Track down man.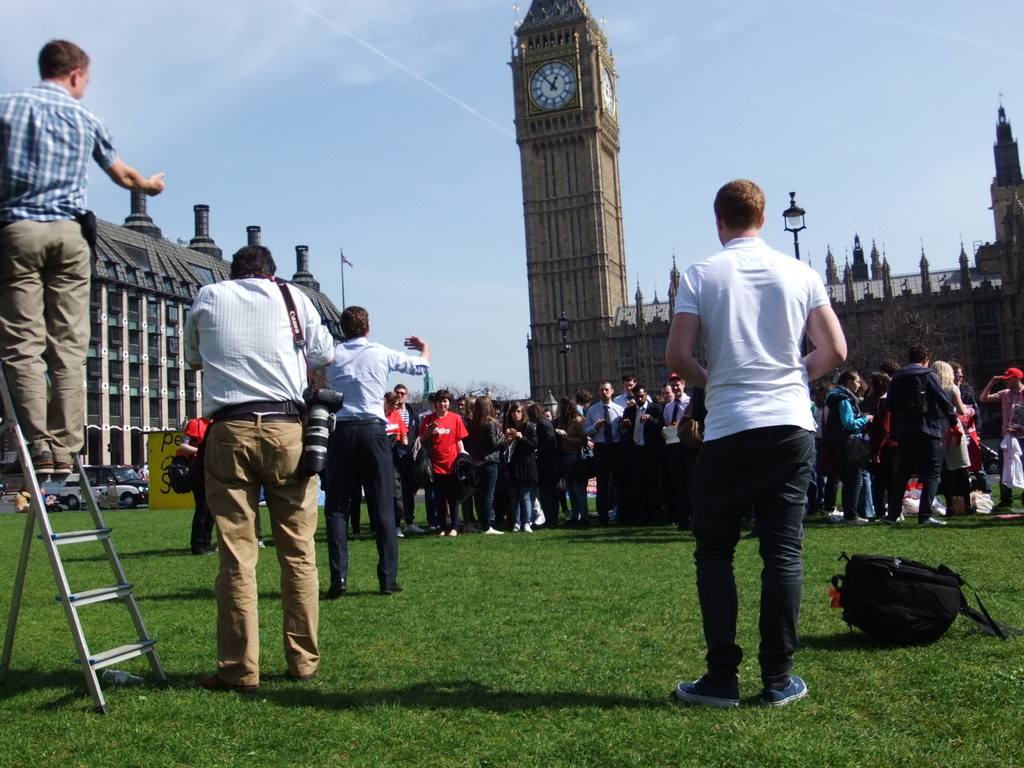
Tracked to [0, 35, 165, 480].
